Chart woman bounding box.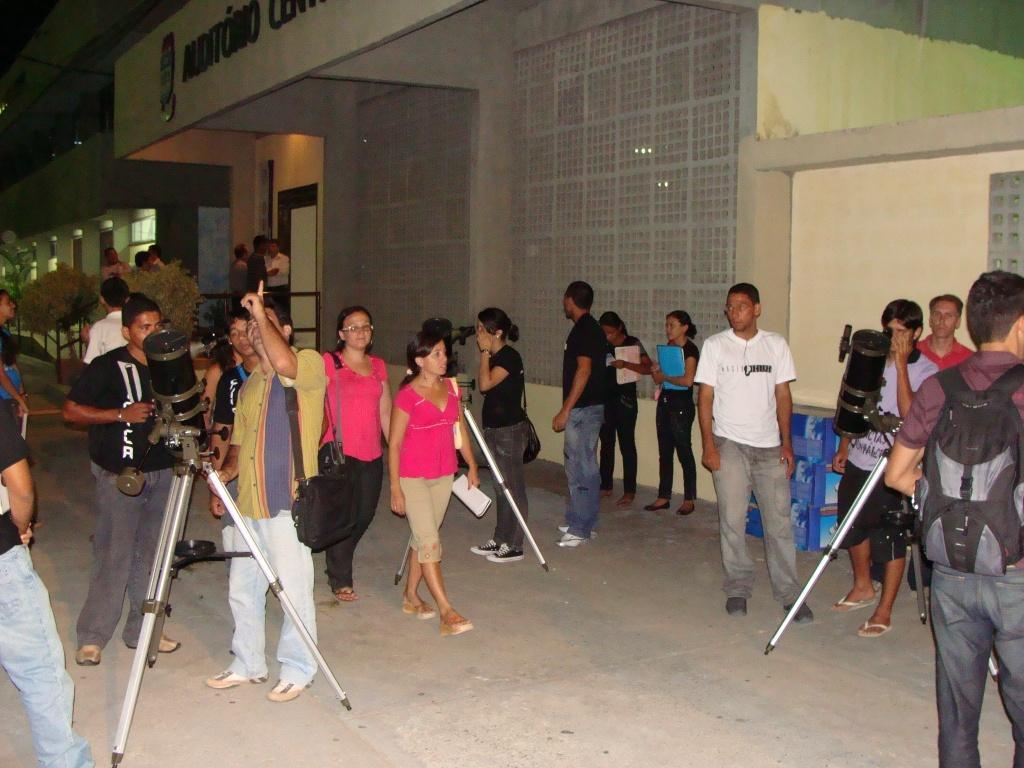
Charted: left=598, top=311, right=658, bottom=498.
